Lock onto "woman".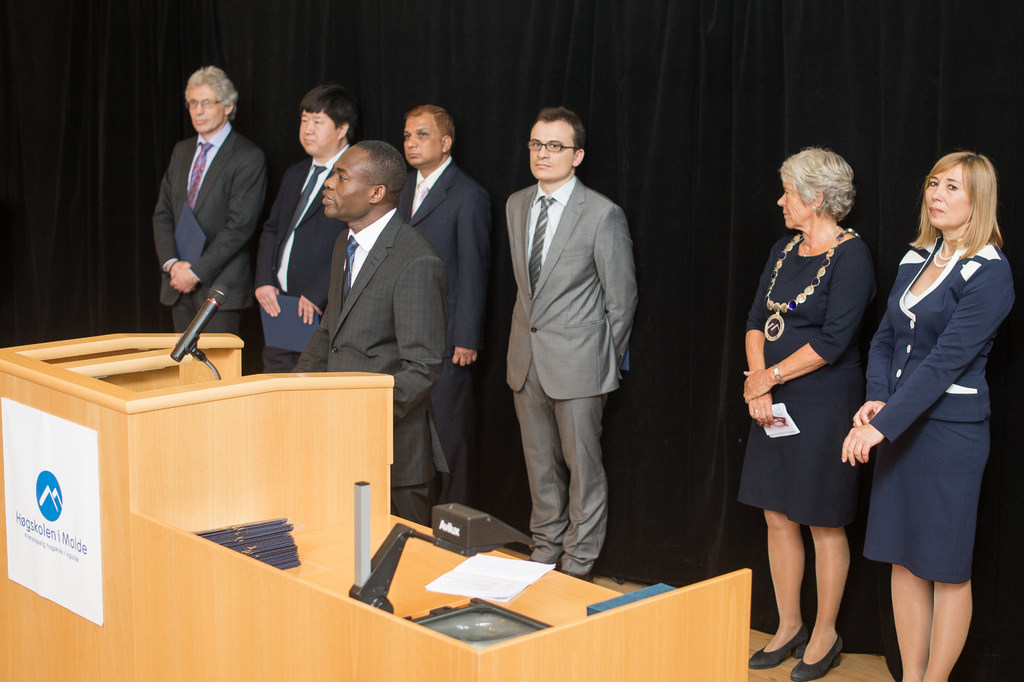
Locked: x1=741 y1=145 x2=874 y2=681.
